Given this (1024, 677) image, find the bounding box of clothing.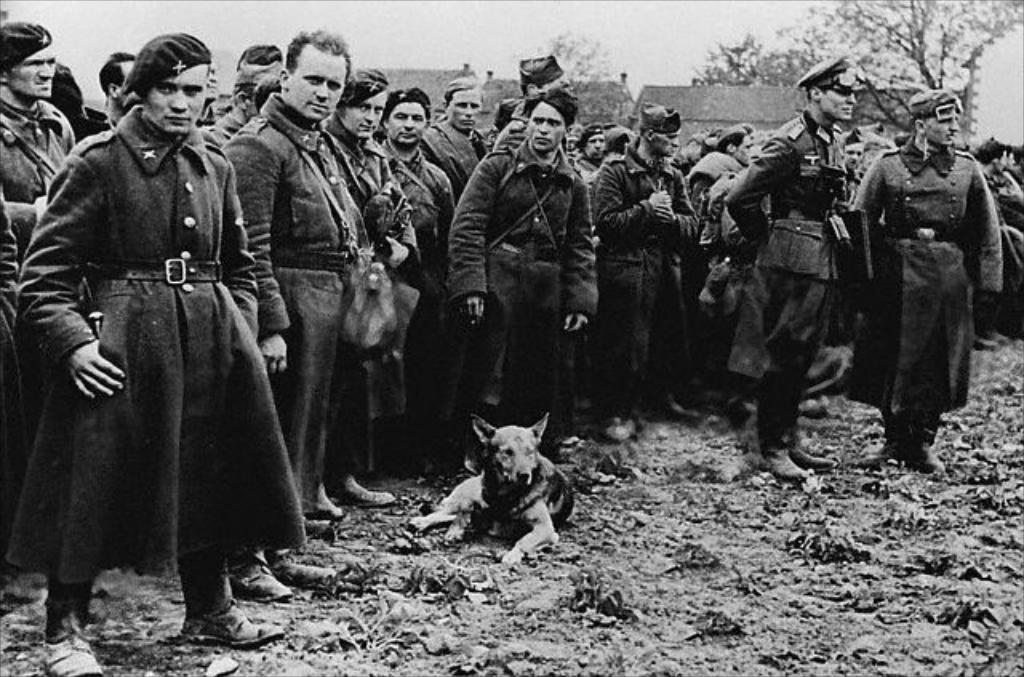
{"left": 429, "top": 110, "right": 485, "bottom": 213}.
